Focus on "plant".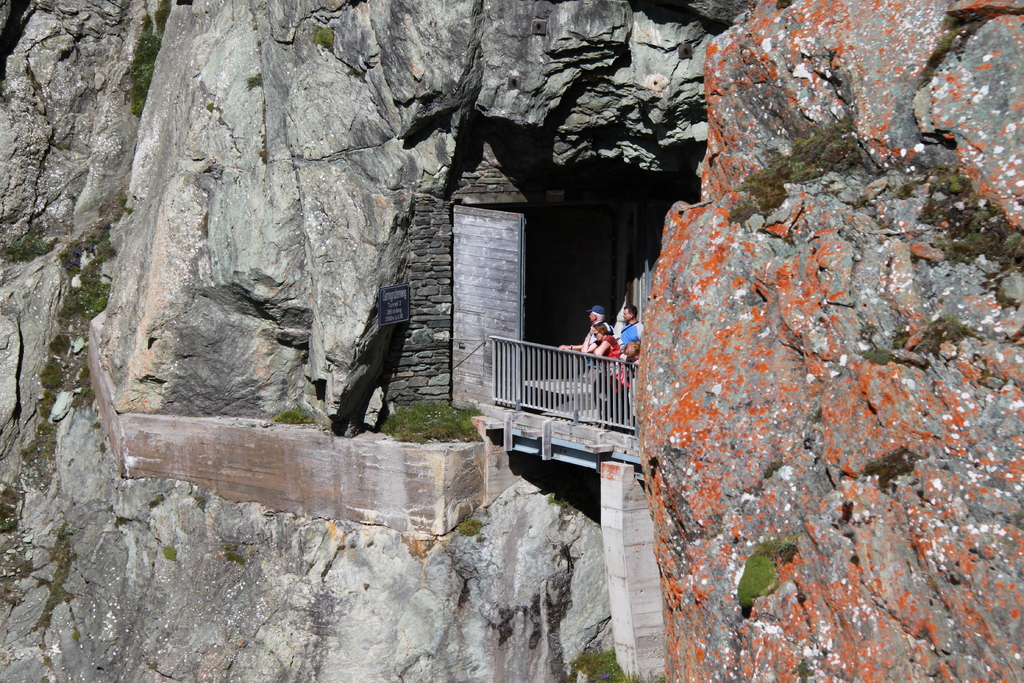
Focused at crop(44, 333, 75, 353).
